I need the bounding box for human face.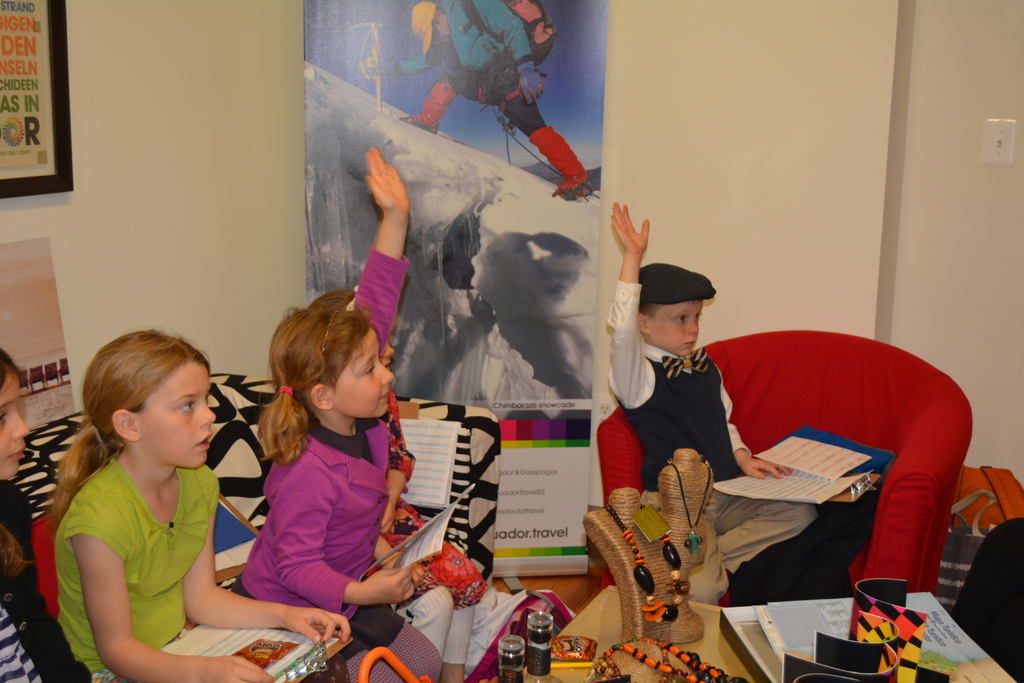
Here it is: (382,345,397,370).
